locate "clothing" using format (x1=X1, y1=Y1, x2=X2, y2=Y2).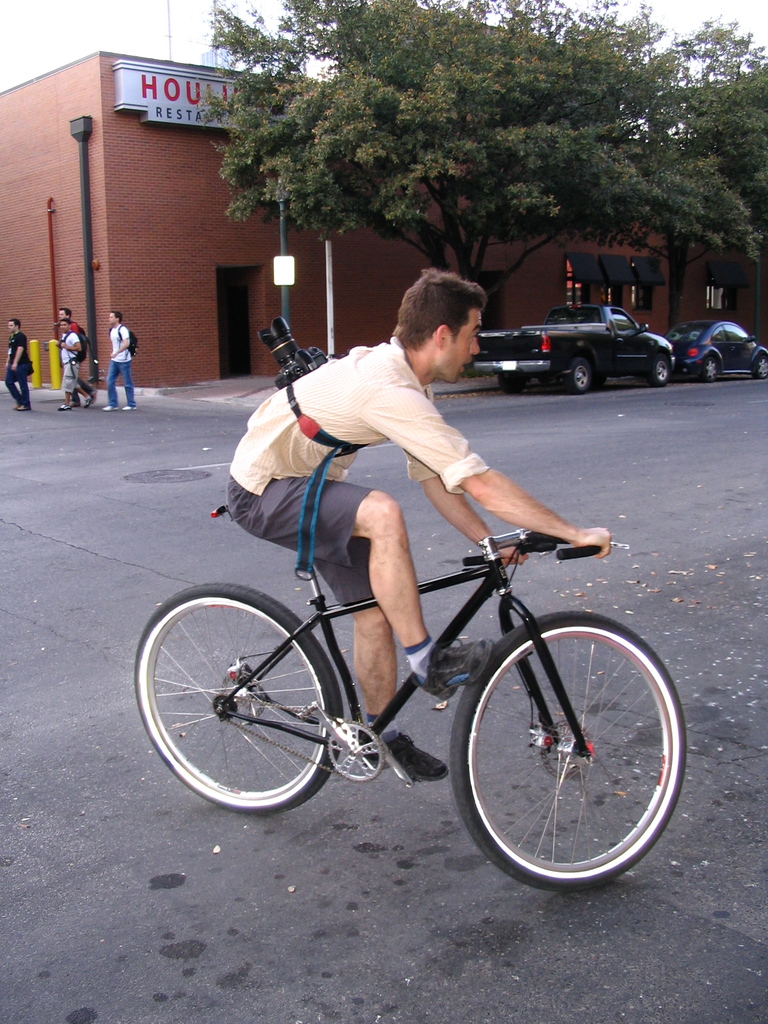
(x1=63, y1=329, x2=79, y2=392).
